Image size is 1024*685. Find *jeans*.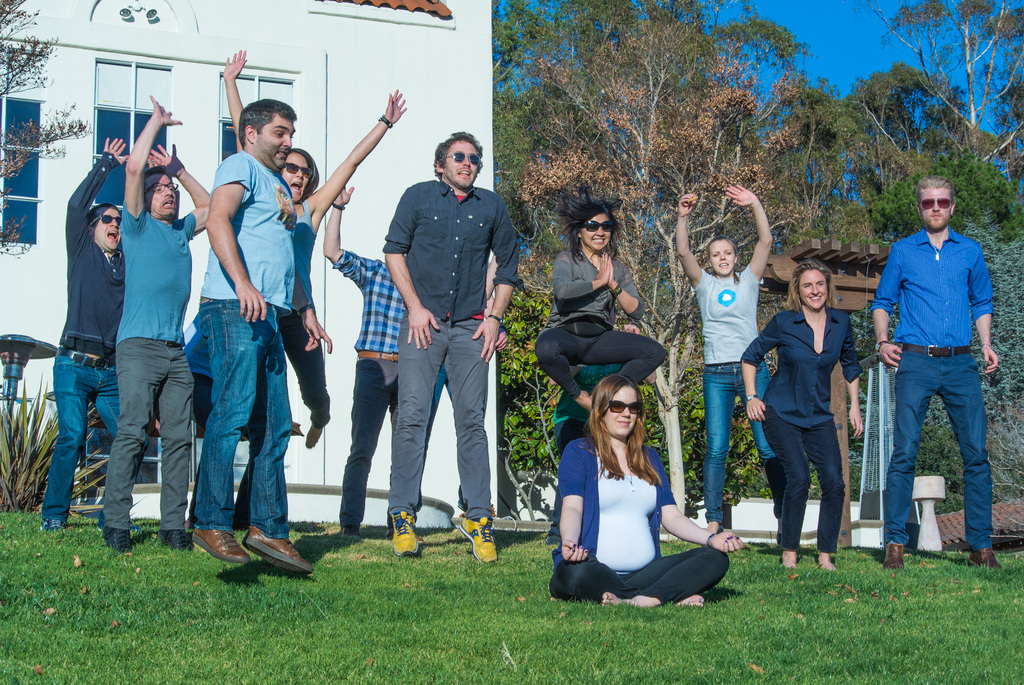
bbox=[186, 312, 284, 571].
